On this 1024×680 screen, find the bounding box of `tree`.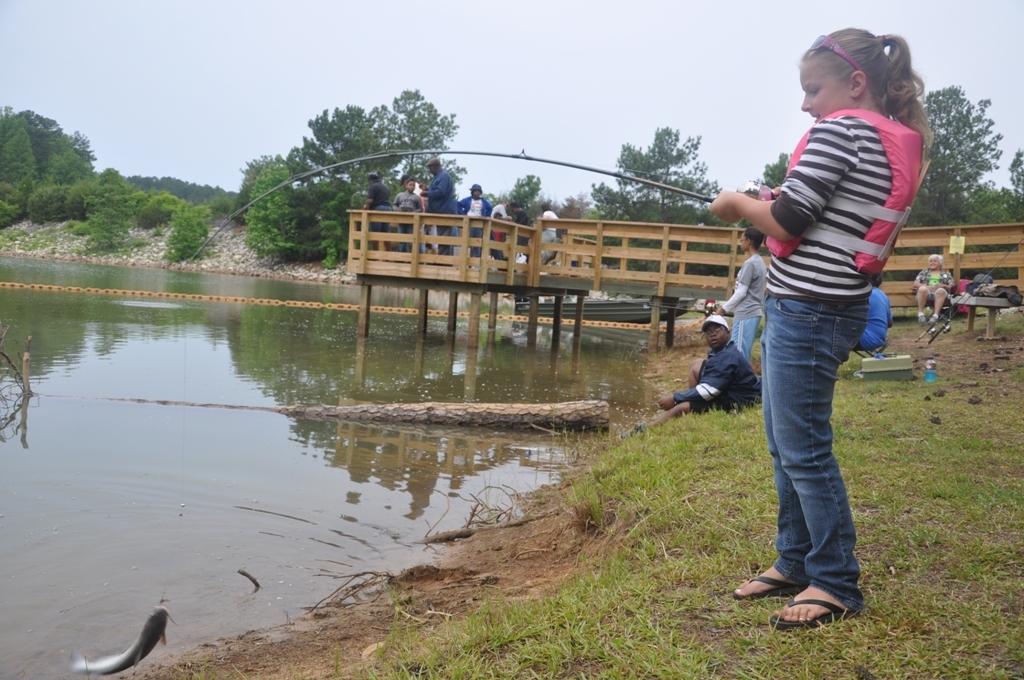
Bounding box: BBox(492, 167, 554, 230).
